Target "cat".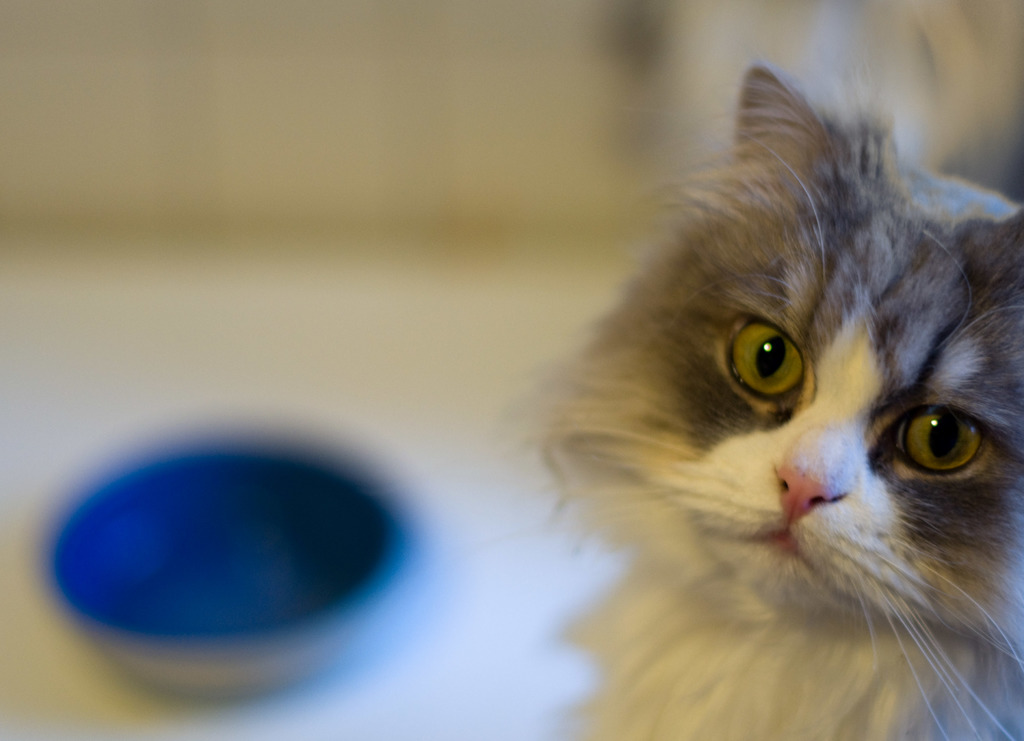
Target region: <box>531,65,1023,740</box>.
